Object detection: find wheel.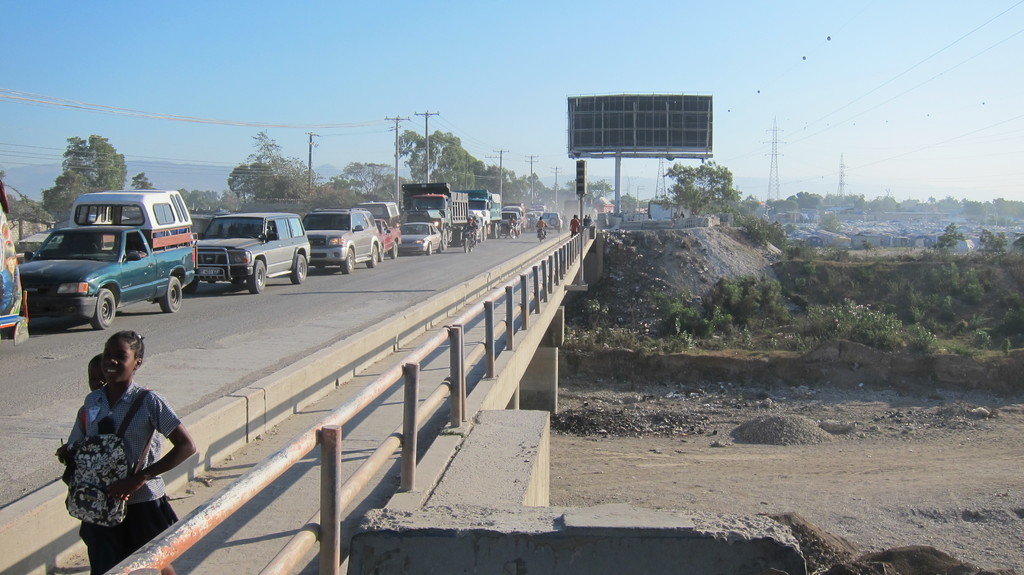
[159, 273, 184, 315].
